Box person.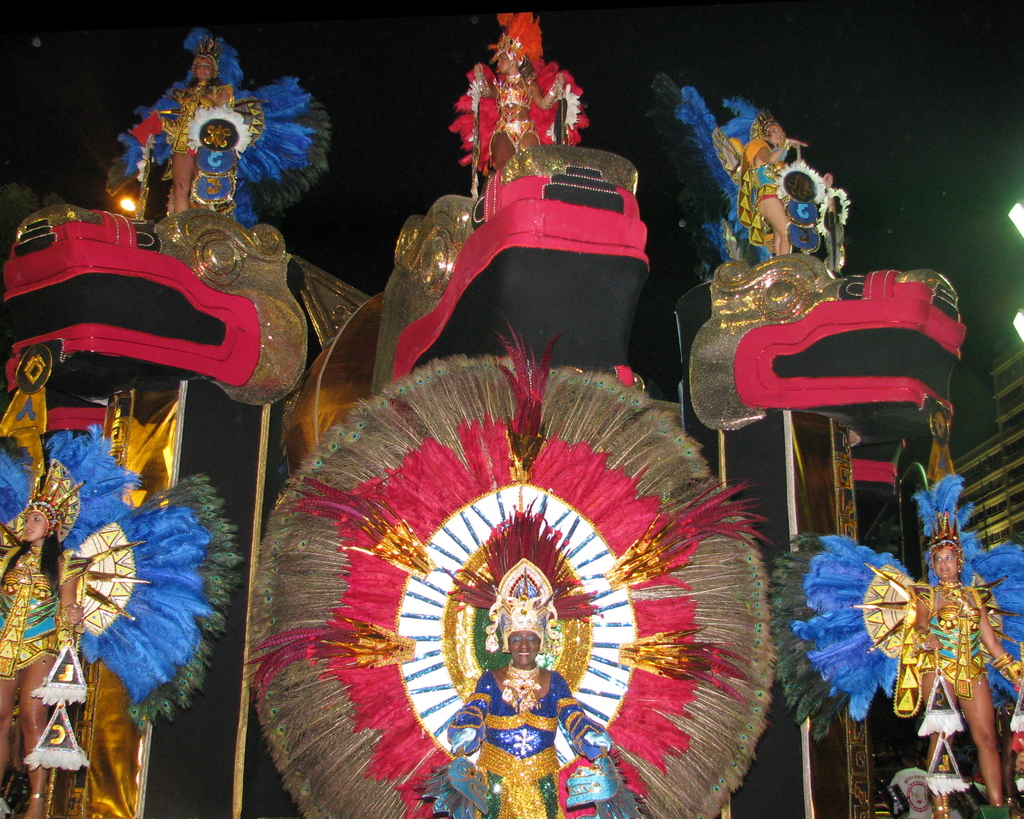
select_region(449, 633, 612, 818).
